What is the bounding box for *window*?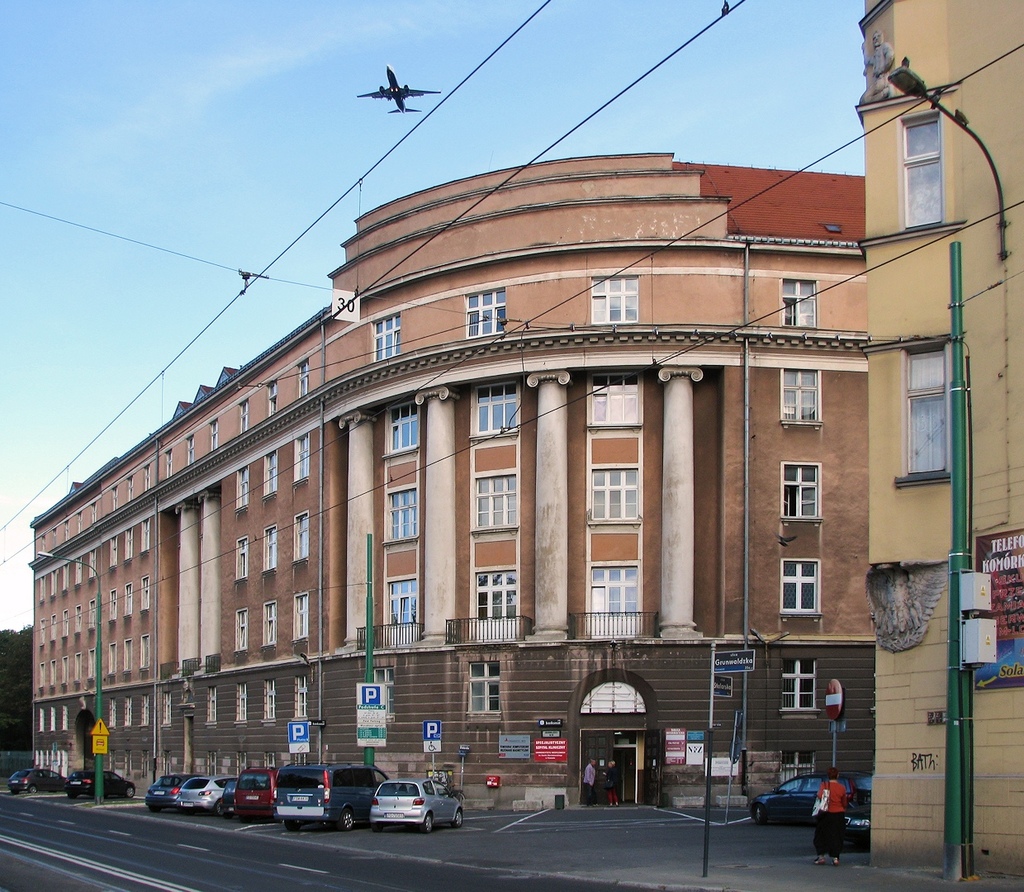
bbox=[587, 372, 642, 428].
